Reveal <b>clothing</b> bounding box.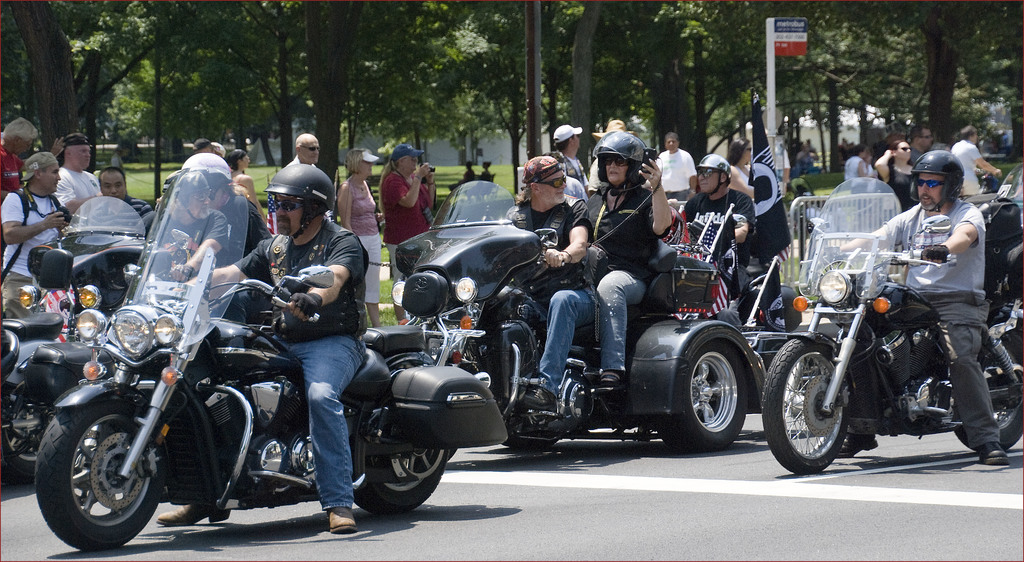
Revealed: 746, 163, 794, 283.
